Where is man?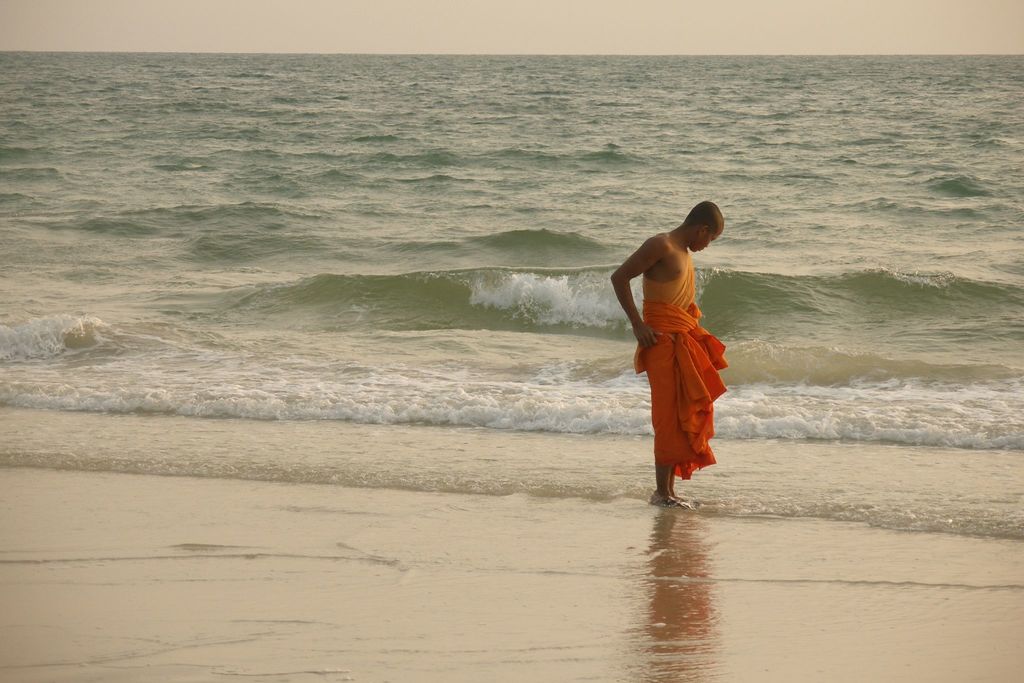
[619, 186, 747, 509].
